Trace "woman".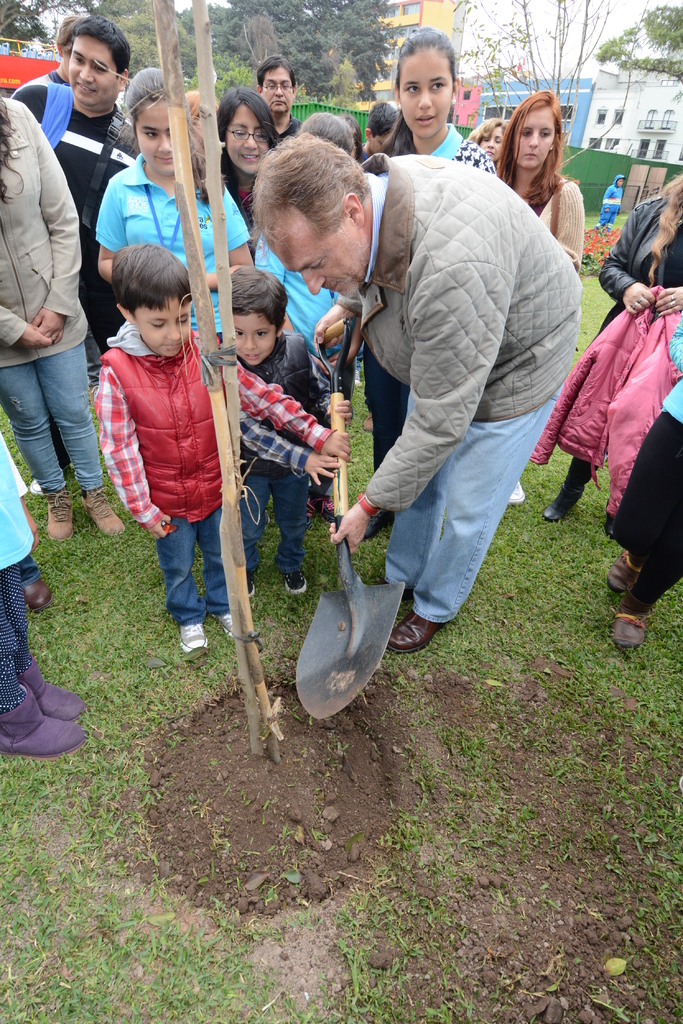
Traced to <region>540, 173, 682, 536</region>.
